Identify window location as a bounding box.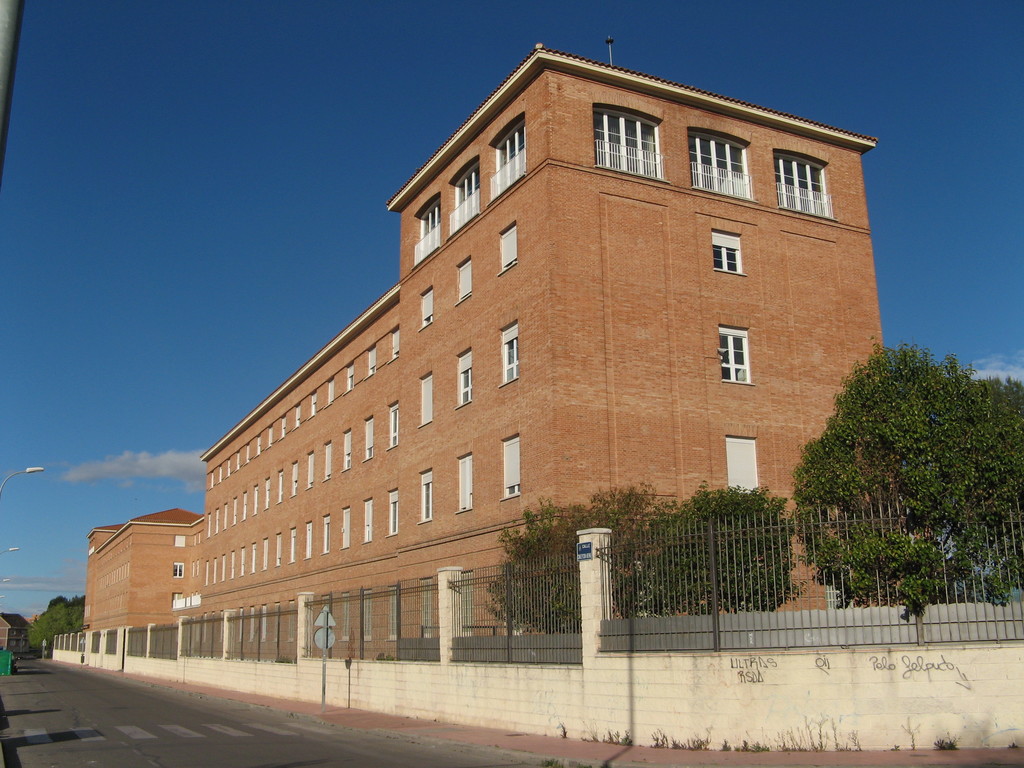
[346,363,353,389].
